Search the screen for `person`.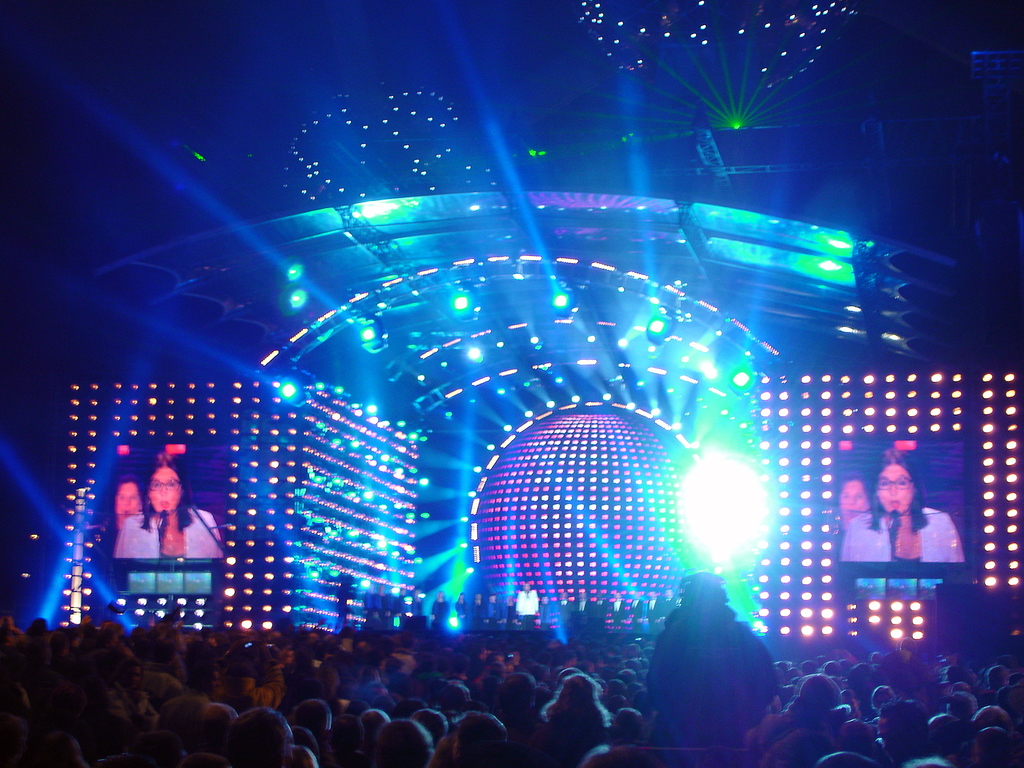
Found at bbox=(112, 479, 141, 534).
